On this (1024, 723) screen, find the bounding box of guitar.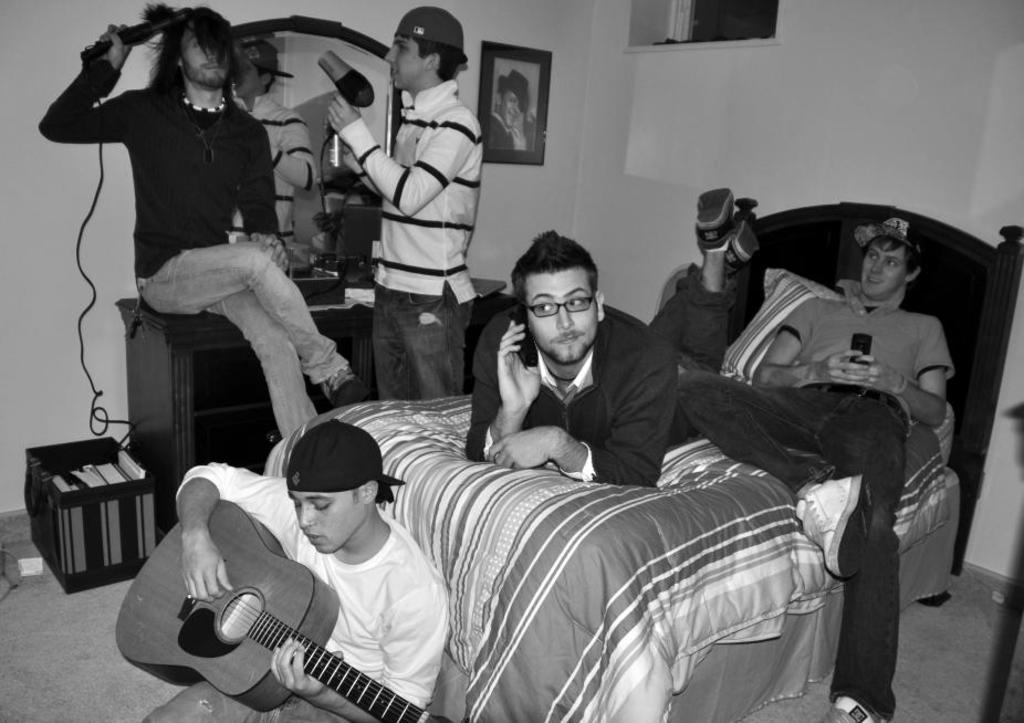
Bounding box: [111, 497, 467, 722].
